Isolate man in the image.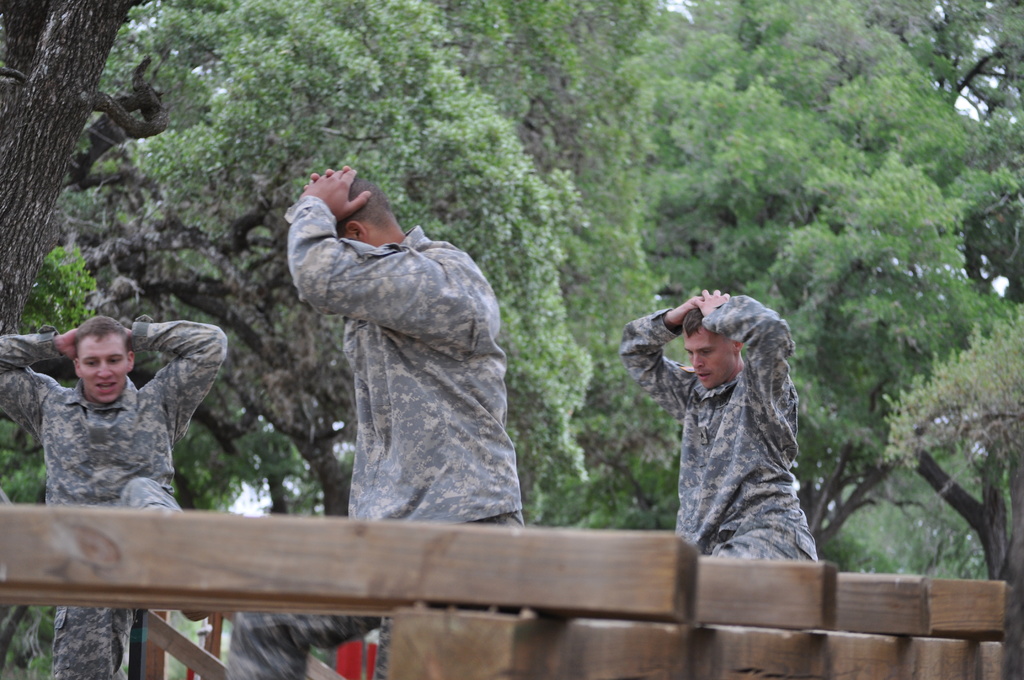
Isolated region: bbox=(275, 150, 530, 548).
